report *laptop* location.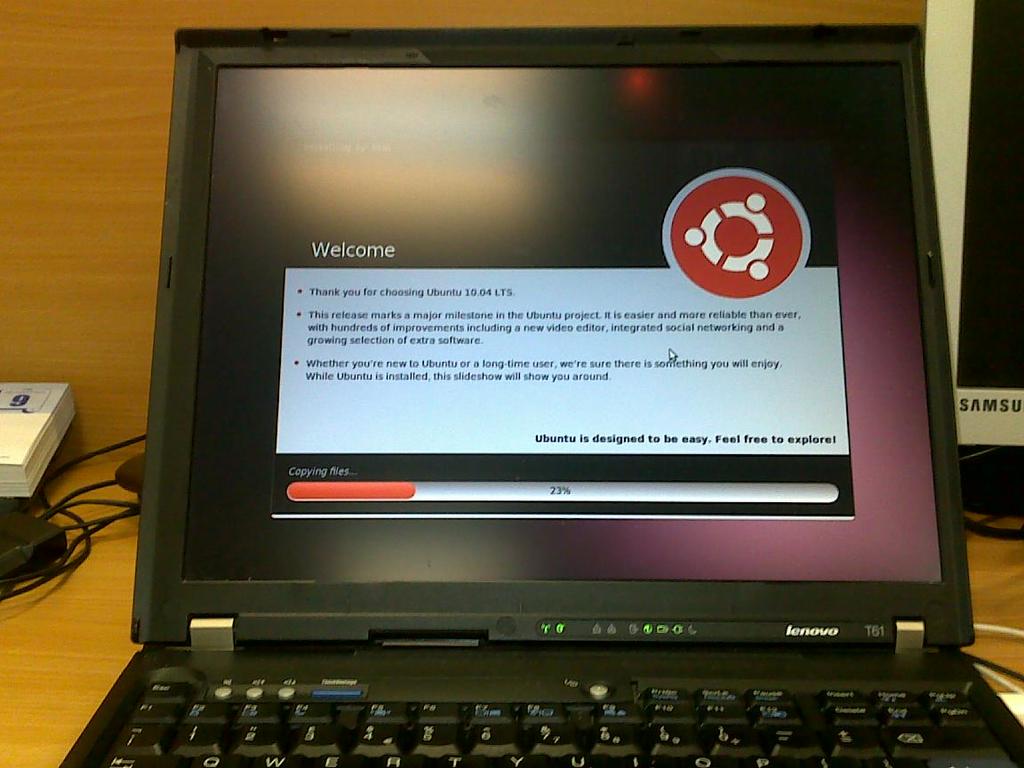
Report: rect(60, 48, 1015, 767).
